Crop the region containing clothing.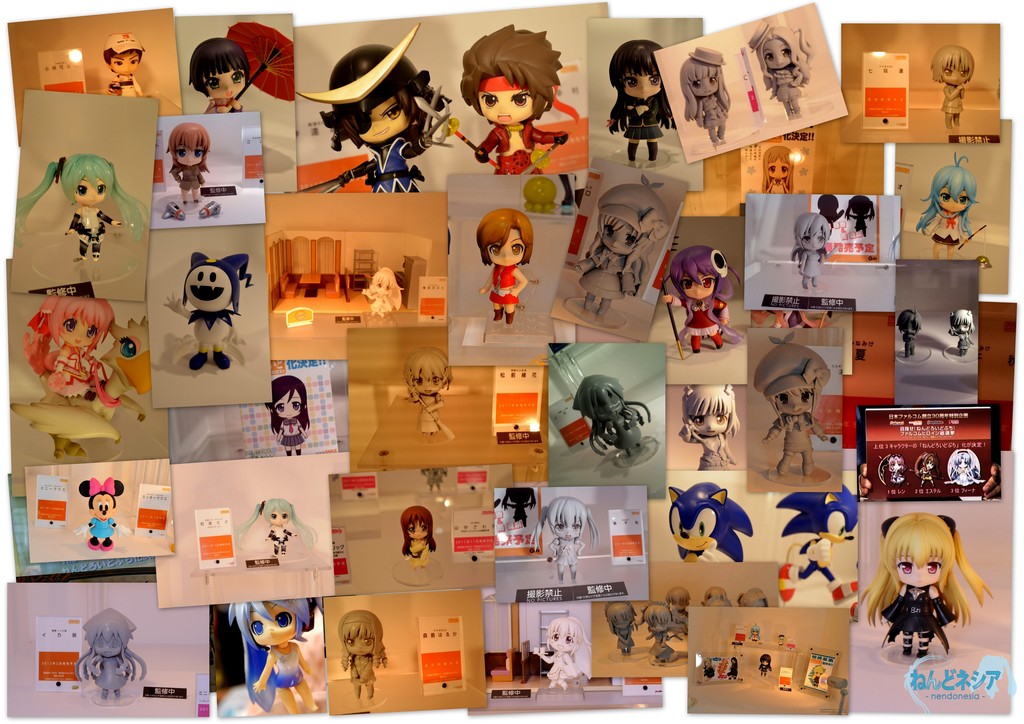
Crop region: 368,133,419,195.
